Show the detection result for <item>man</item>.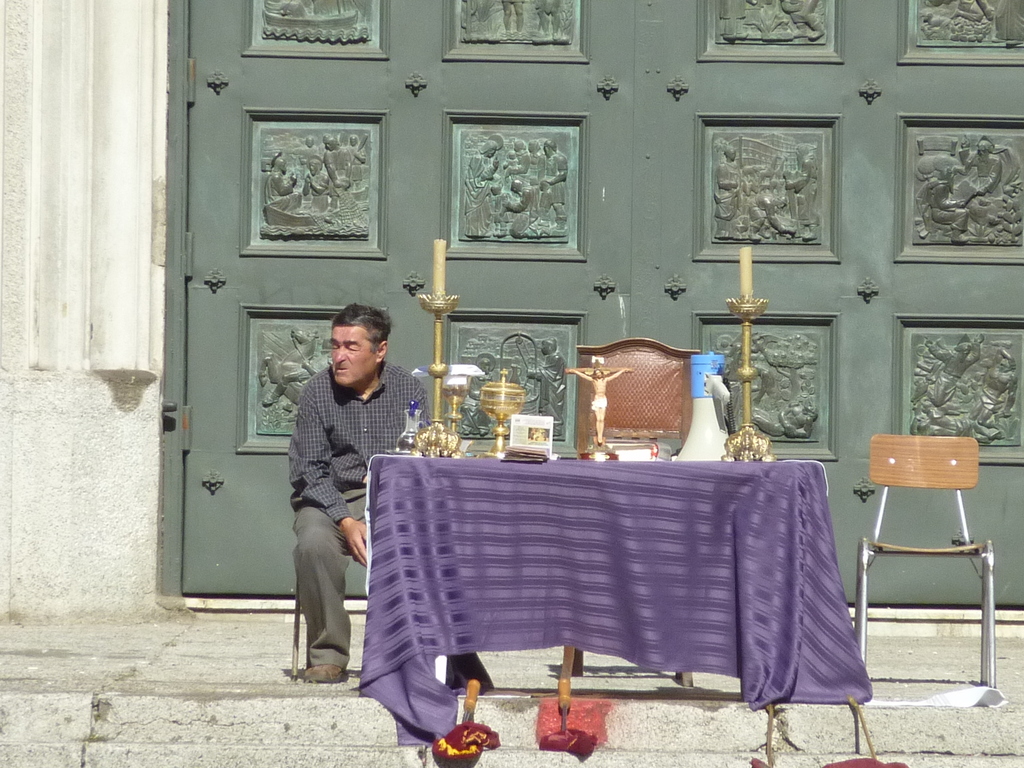
{"x1": 289, "y1": 308, "x2": 428, "y2": 680}.
